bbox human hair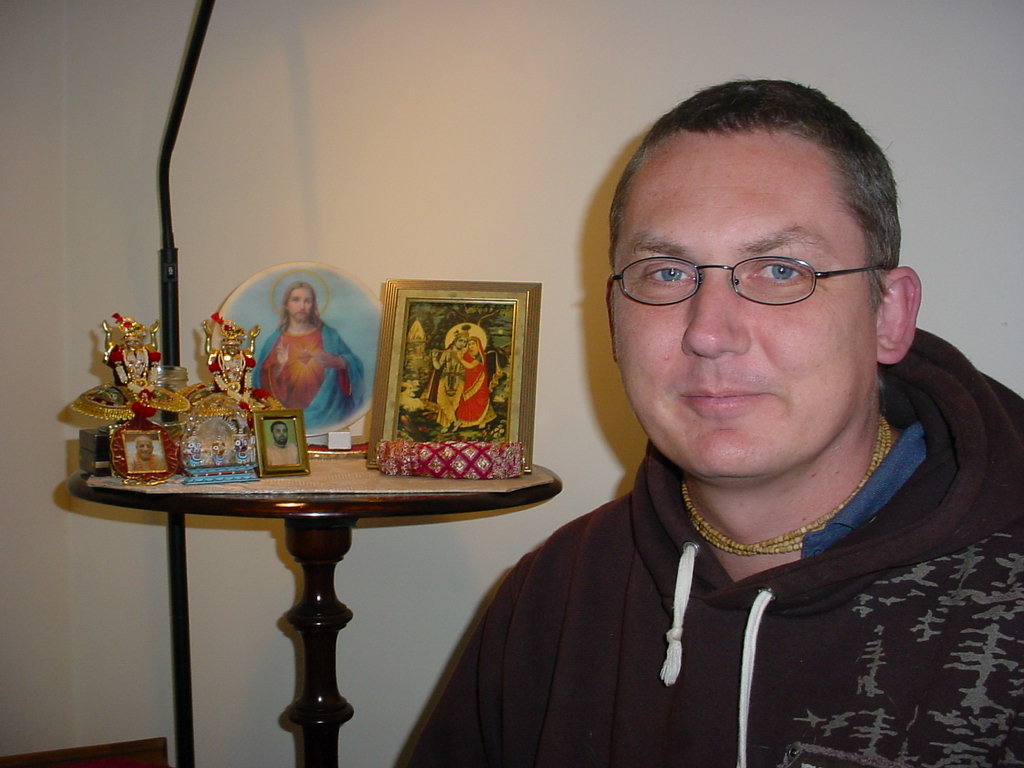
<region>282, 283, 328, 333</region>
